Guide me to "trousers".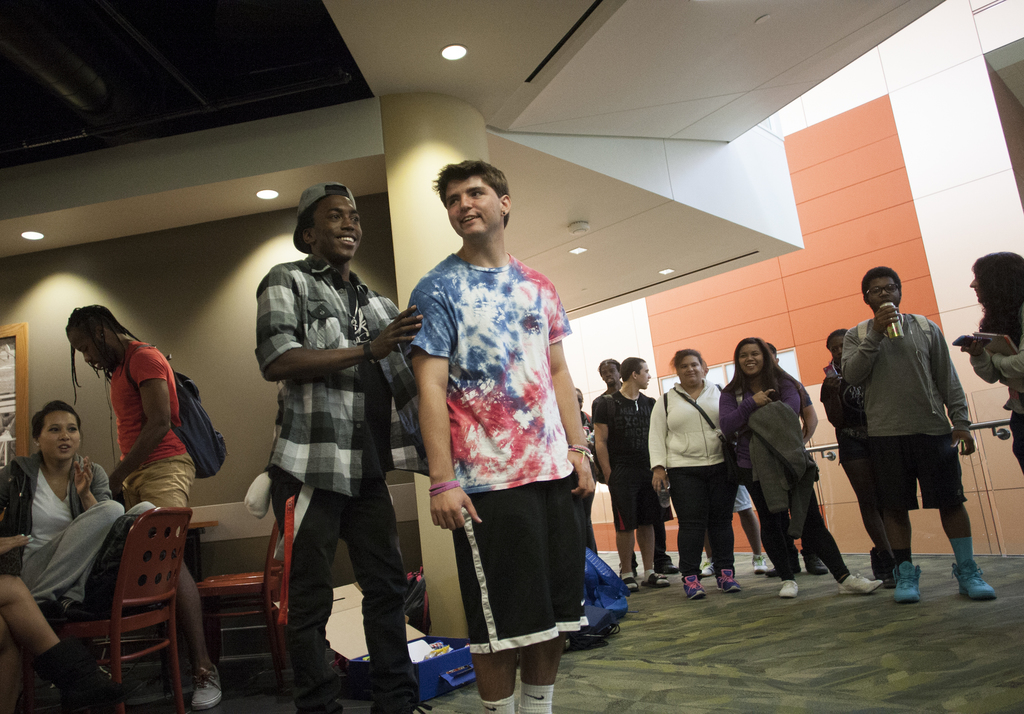
Guidance: bbox=(244, 462, 405, 713).
